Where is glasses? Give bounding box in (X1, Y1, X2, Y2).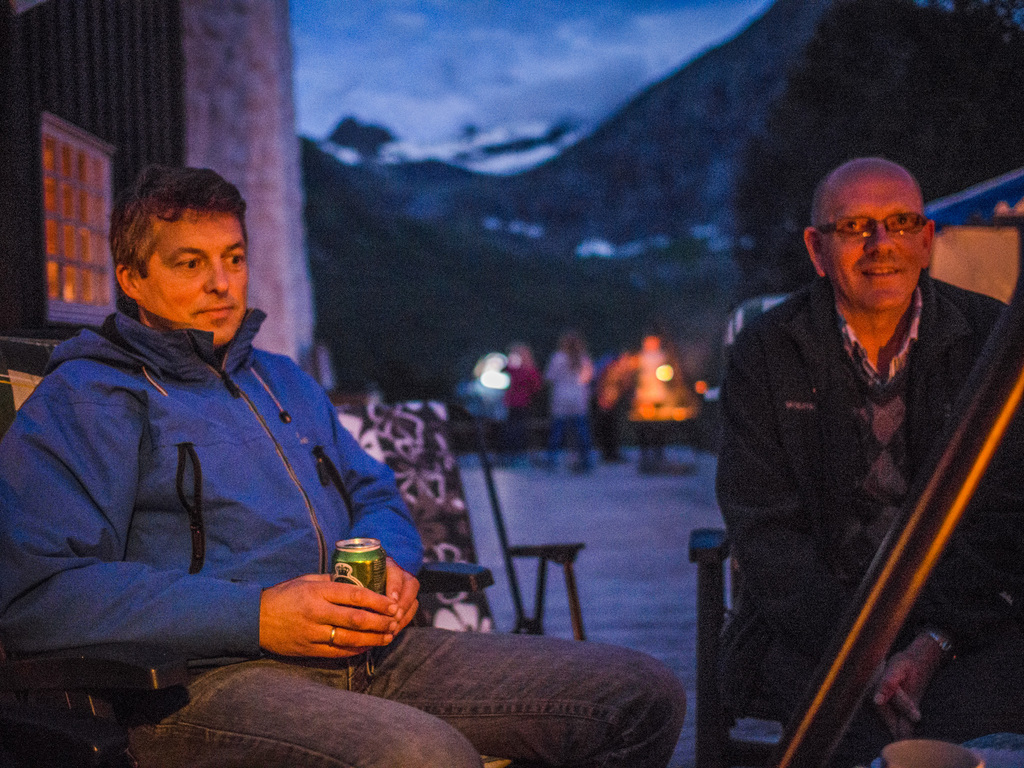
(816, 214, 936, 241).
